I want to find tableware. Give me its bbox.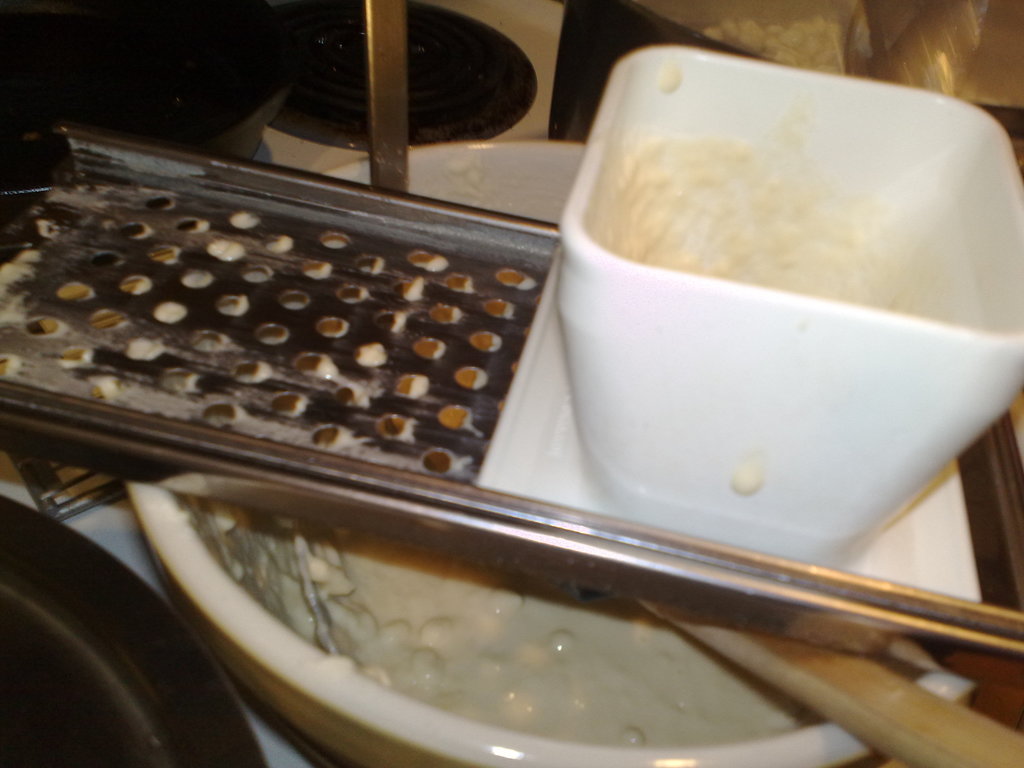
355, 0, 413, 197.
